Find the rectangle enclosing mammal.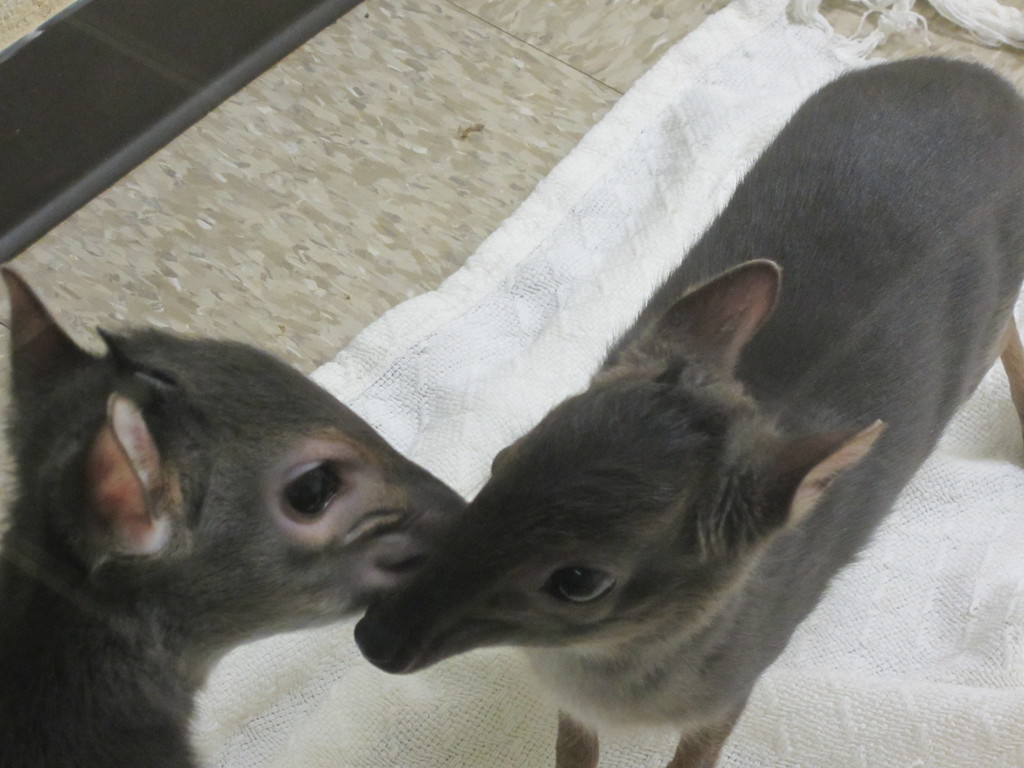
bbox=(358, 66, 1023, 761).
